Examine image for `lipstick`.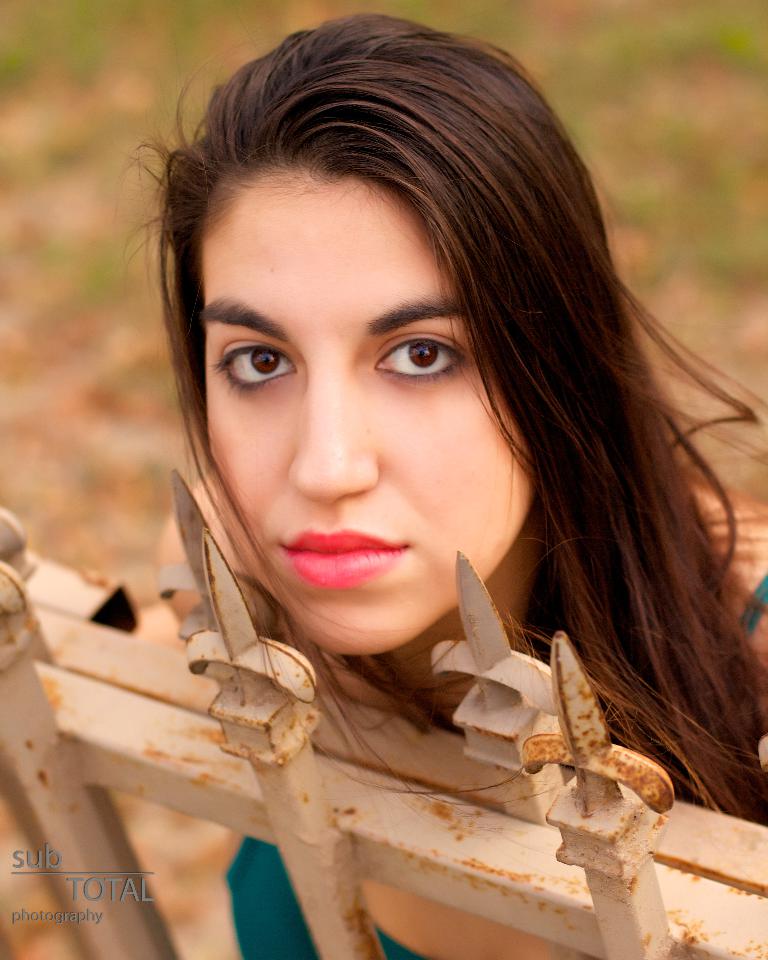
Examination result: 286 523 420 589.
